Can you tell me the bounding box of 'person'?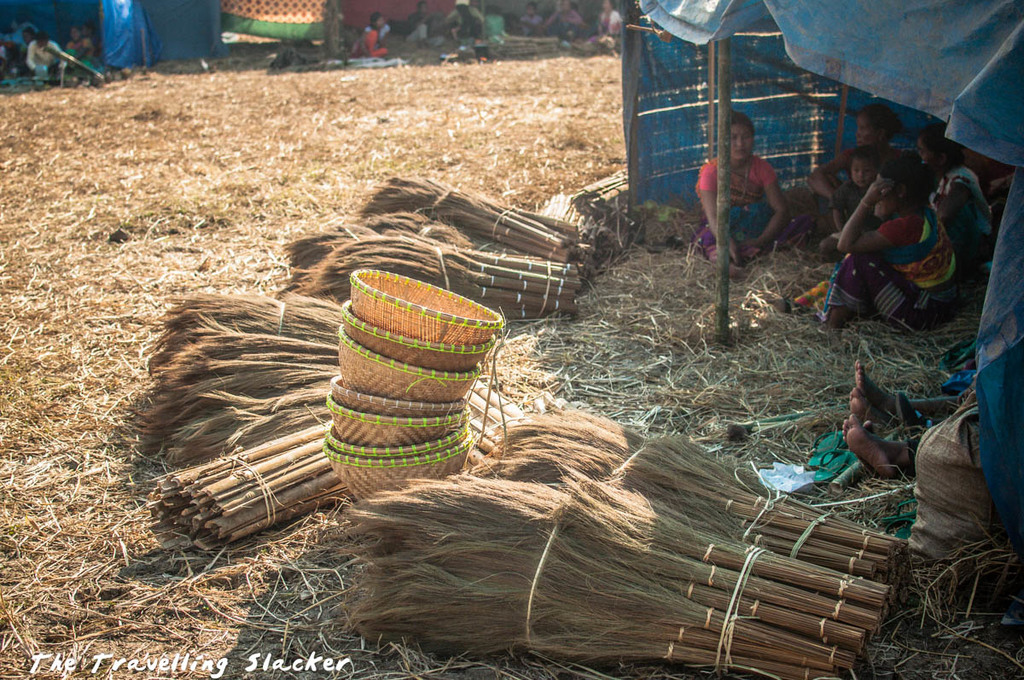
box(20, 23, 35, 73).
